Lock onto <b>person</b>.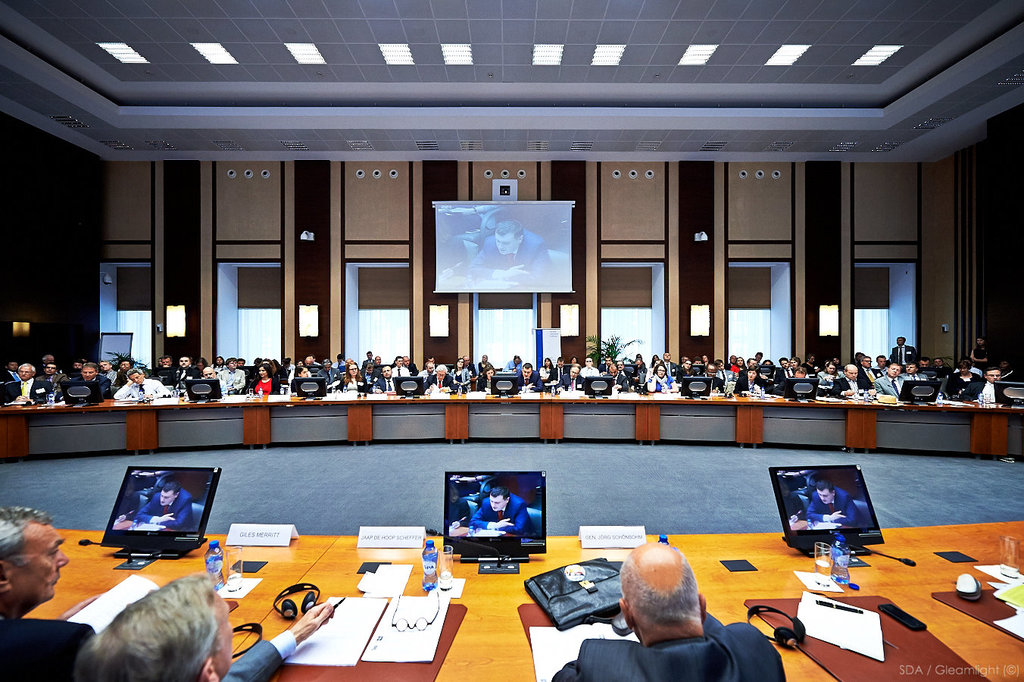
Locked: 445, 487, 535, 541.
